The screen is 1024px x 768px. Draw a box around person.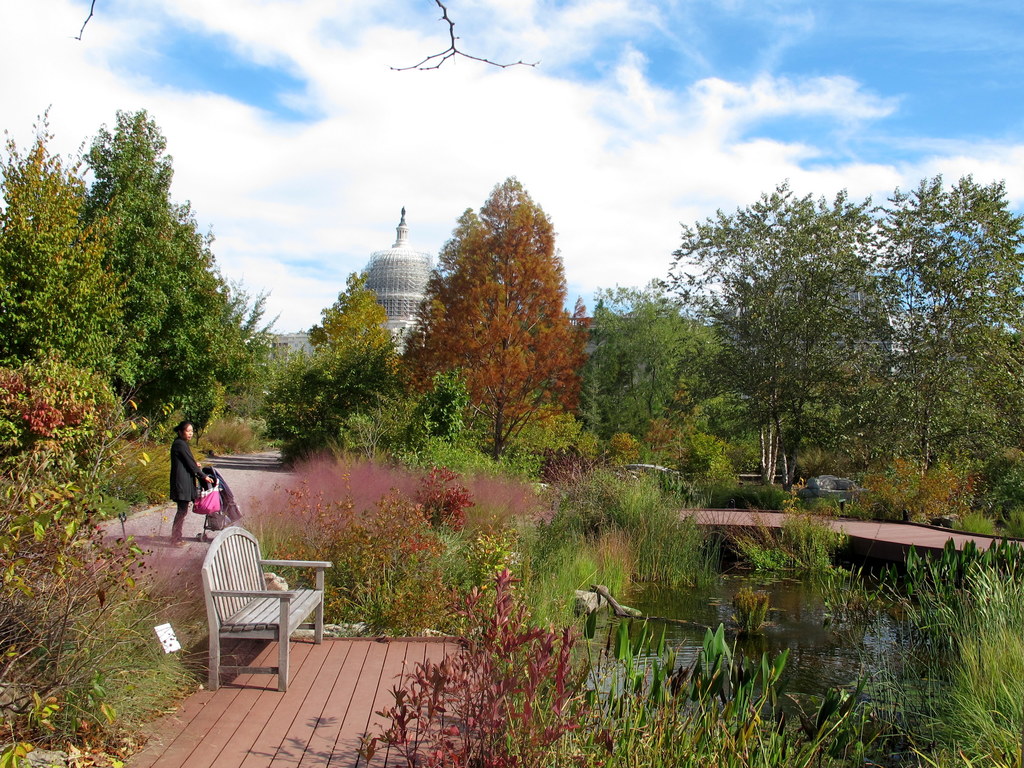
<box>166,419,214,553</box>.
